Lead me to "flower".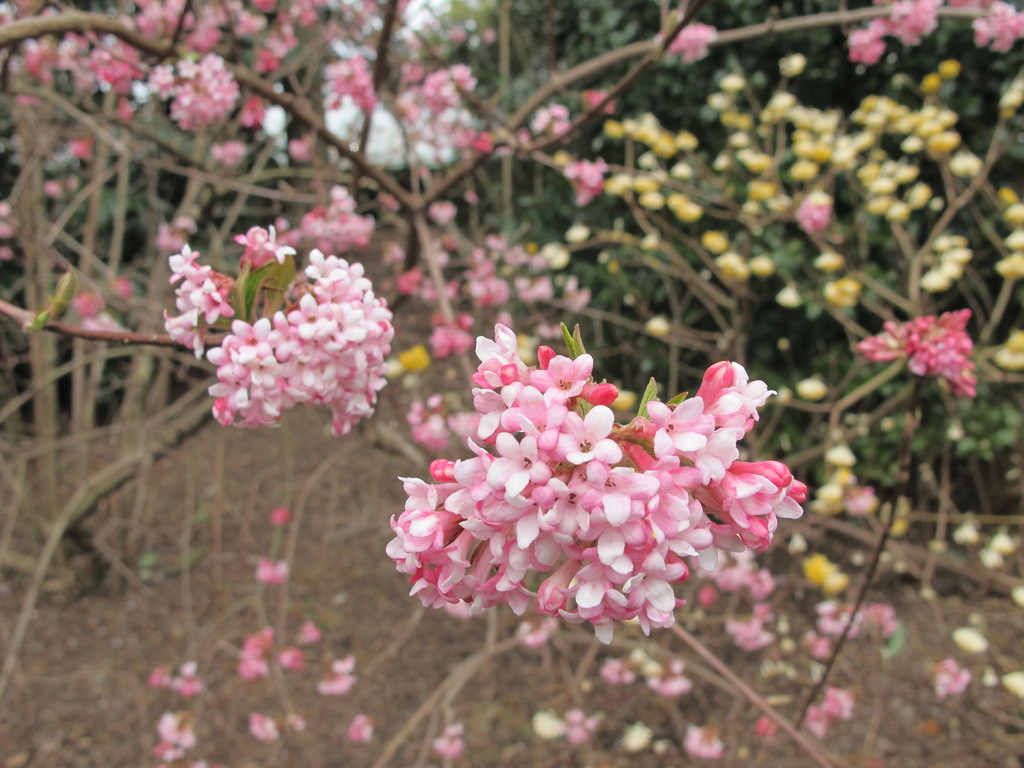
Lead to x1=254 y1=553 x2=287 y2=590.
